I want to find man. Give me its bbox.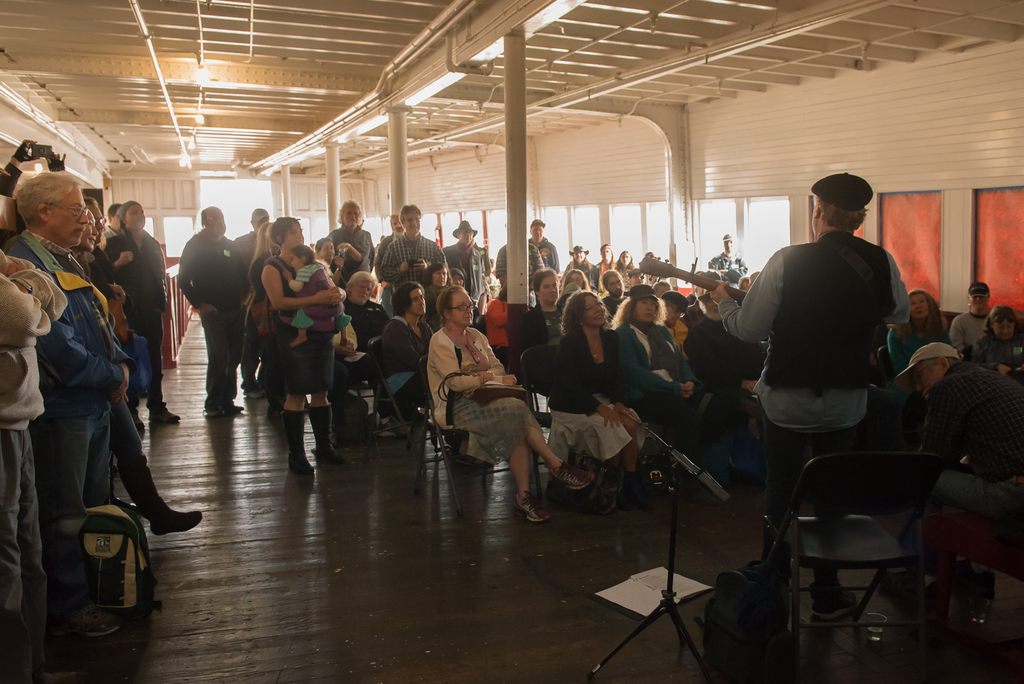
376, 216, 403, 283.
